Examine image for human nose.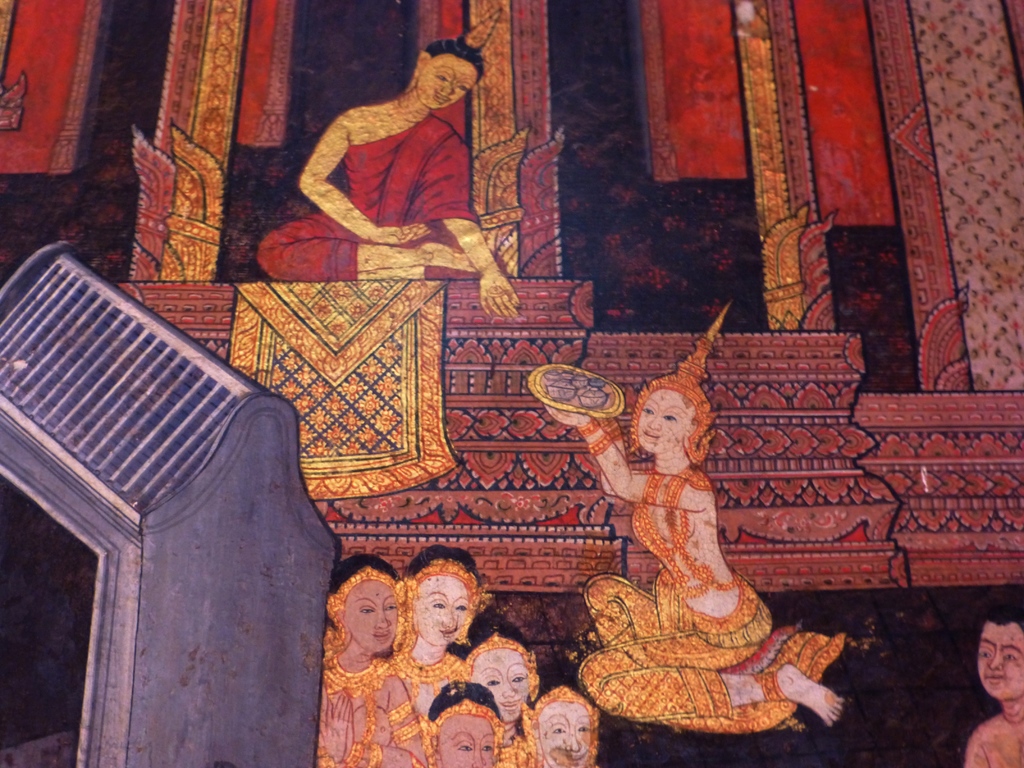
Examination result: {"x1": 438, "y1": 80, "x2": 454, "y2": 95}.
